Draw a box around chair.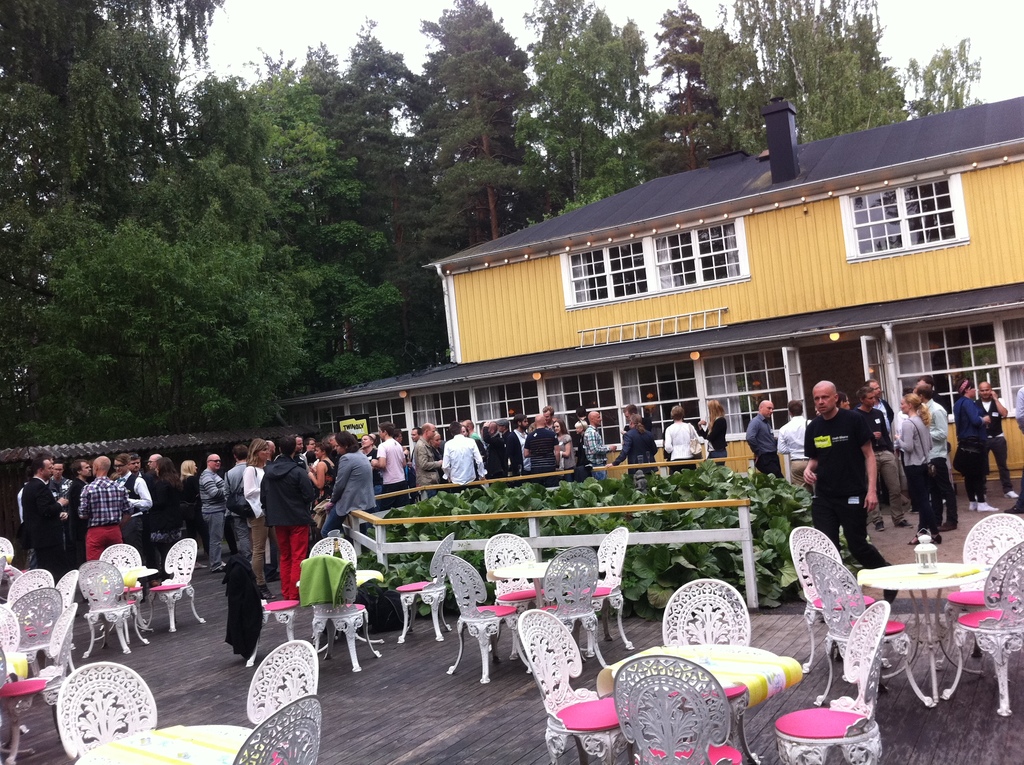
[518,606,632,764].
